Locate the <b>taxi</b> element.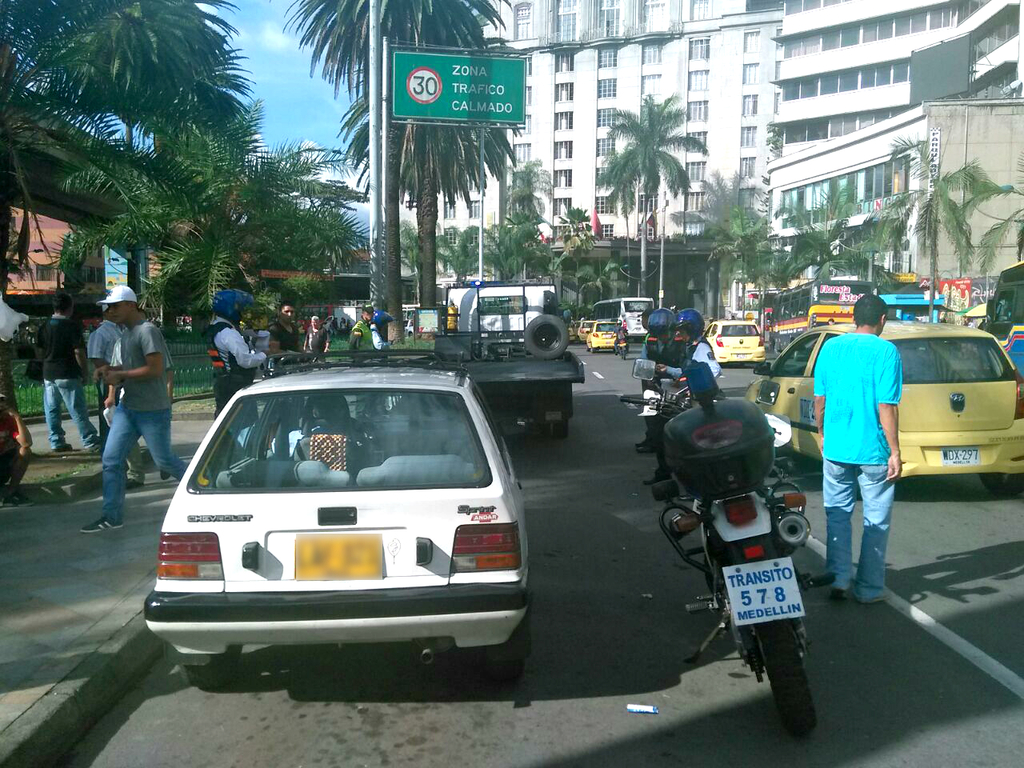
Element bbox: <box>586,319,621,358</box>.
